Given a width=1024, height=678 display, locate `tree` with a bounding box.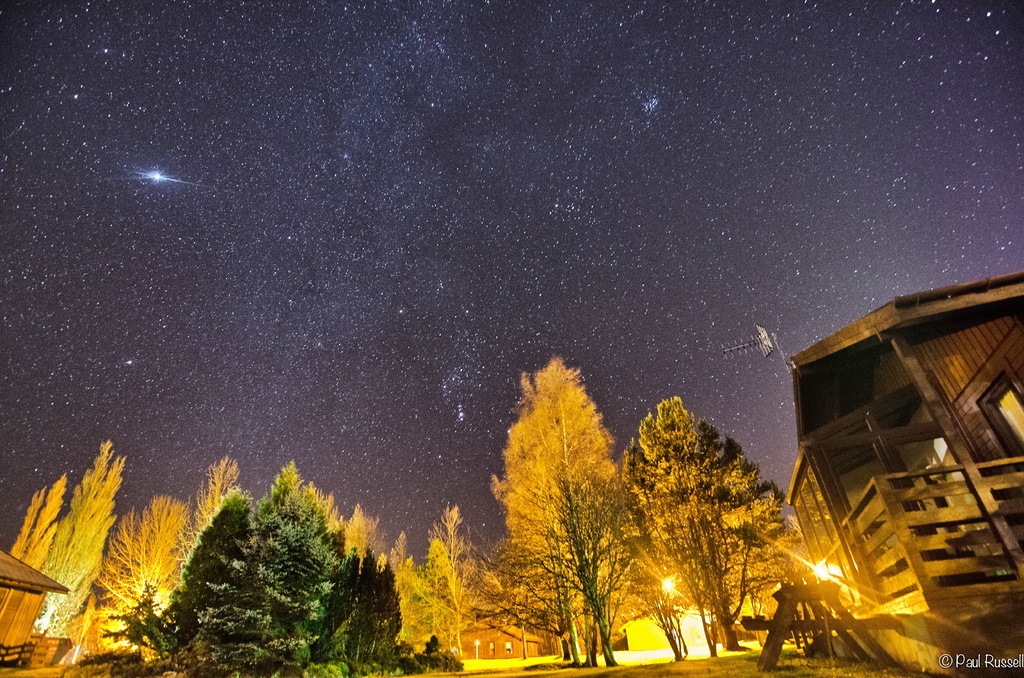
Located: 116 488 268 677.
